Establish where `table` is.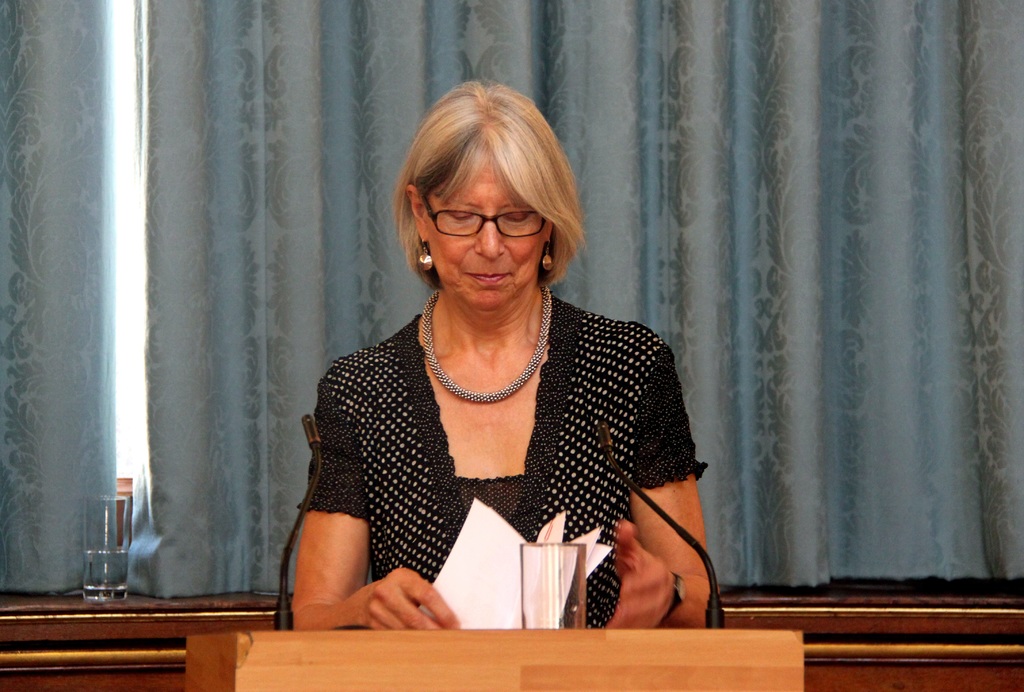
Established at <bbox>189, 584, 817, 691</bbox>.
